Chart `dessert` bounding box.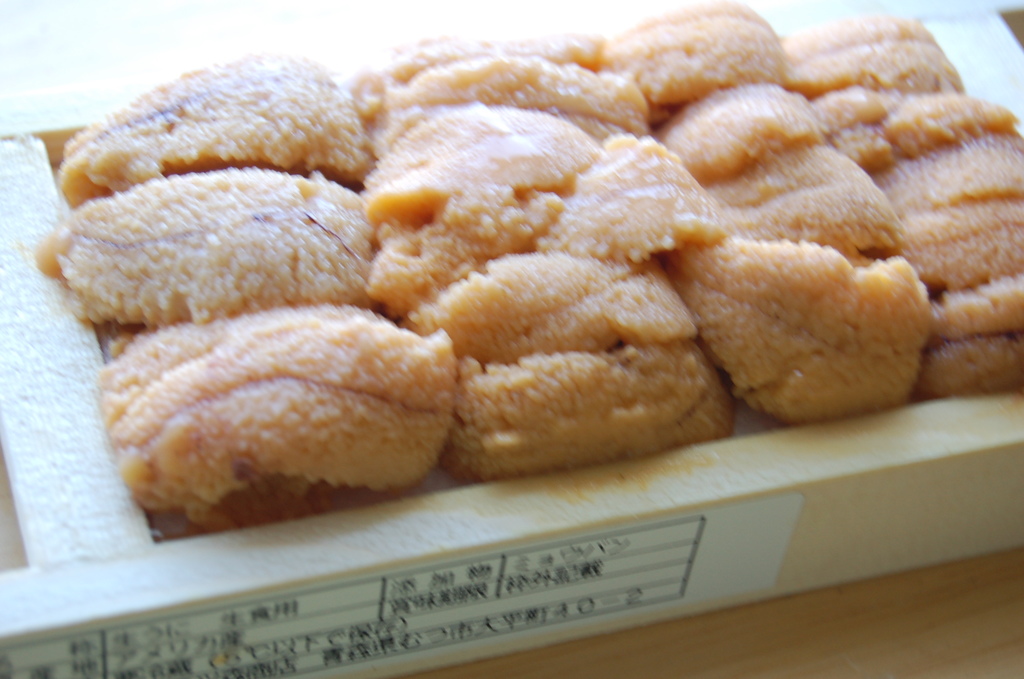
Charted: 616/12/789/116.
